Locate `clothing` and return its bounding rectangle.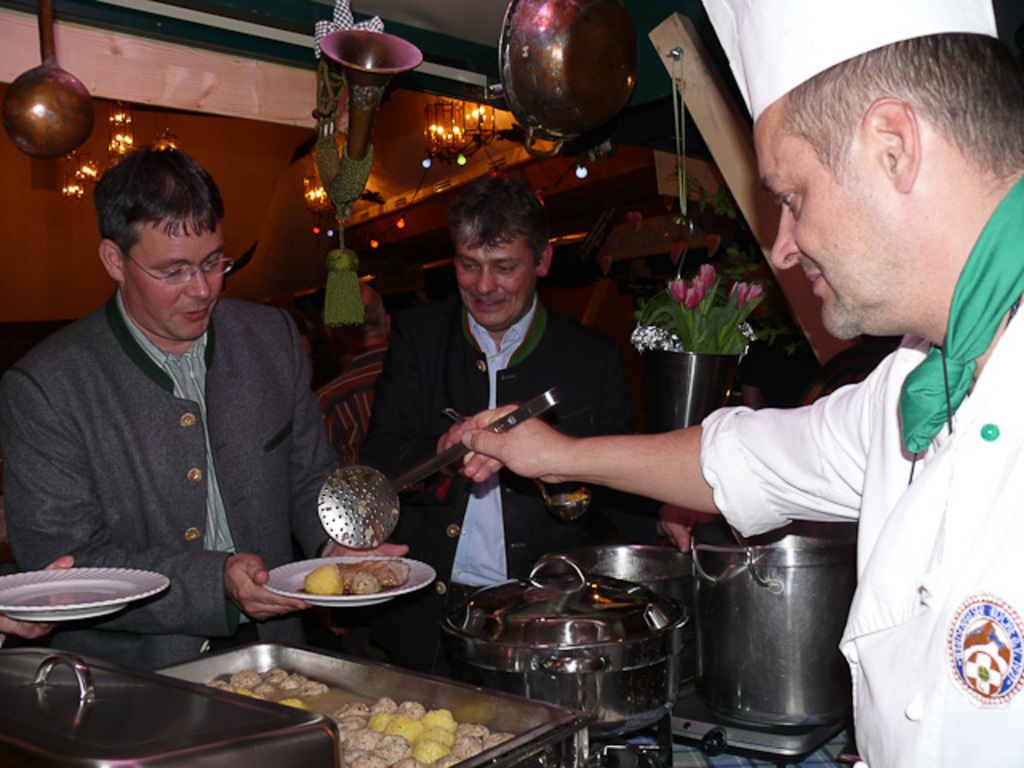
<region>0, 283, 349, 670</region>.
